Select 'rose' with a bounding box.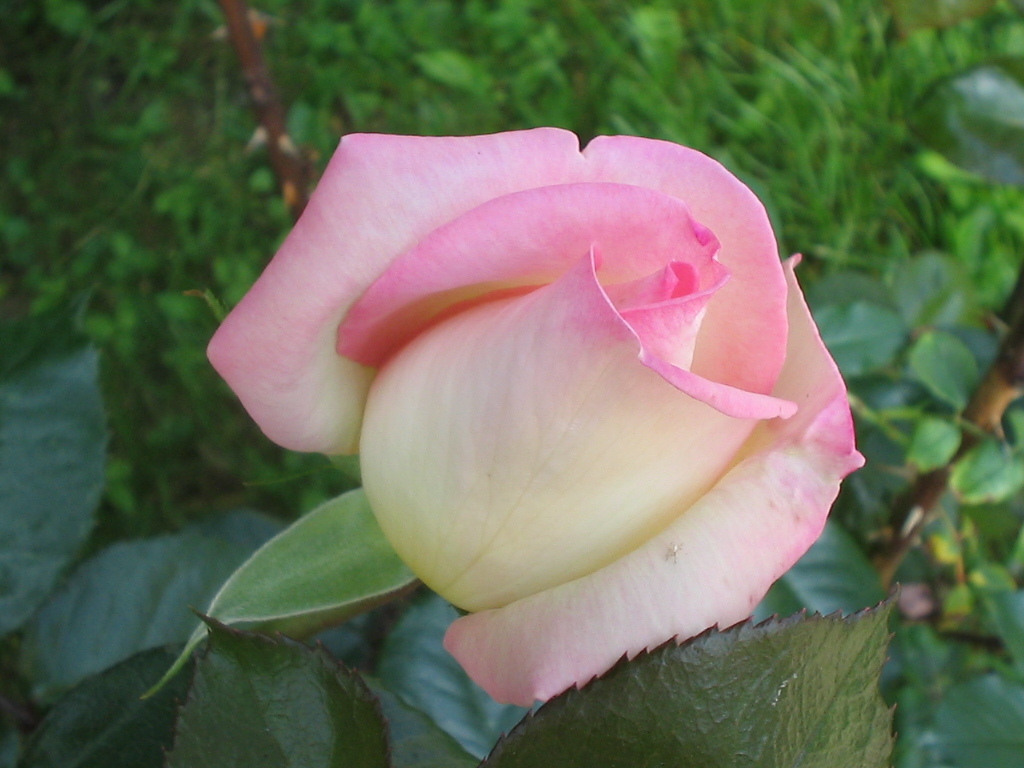
bbox=[202, 127, 868, 710].
